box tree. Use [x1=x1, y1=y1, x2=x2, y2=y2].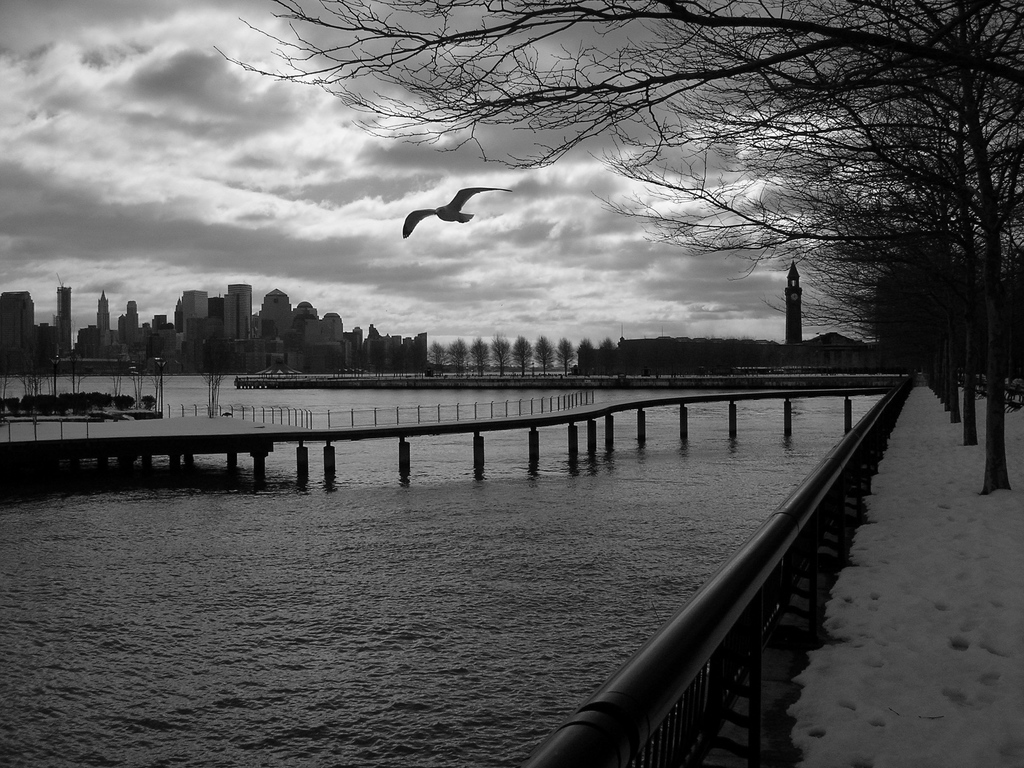
[x1=511, y1=335, x2=531, y2=374].
